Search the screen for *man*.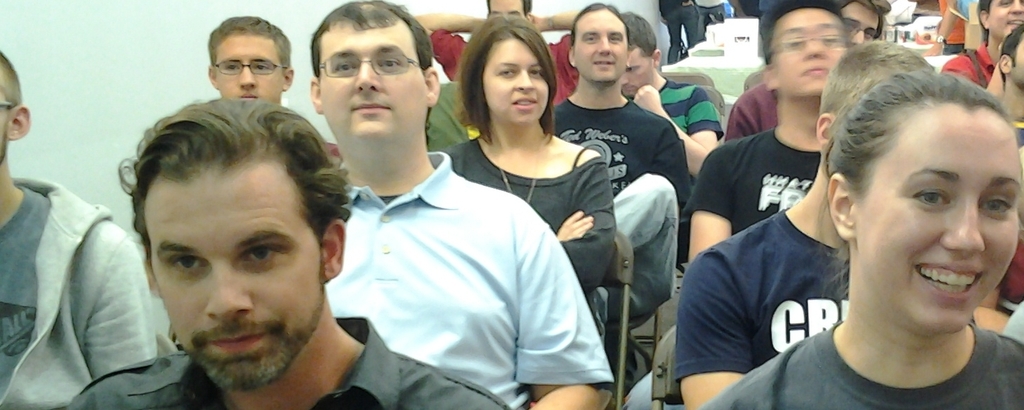
Found at region(997, 20, 1023, 146).
